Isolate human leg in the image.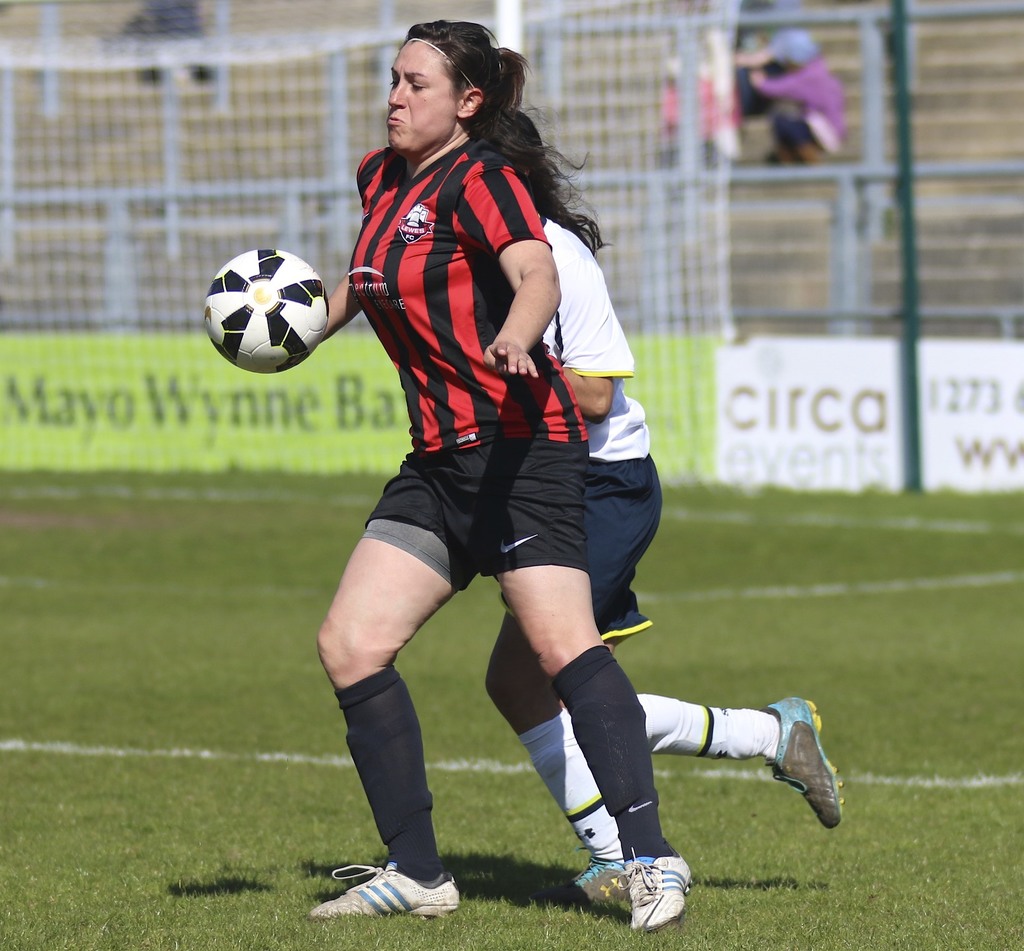
Isolated region: (x1=645, y1=689, x2=836, y2=829).
